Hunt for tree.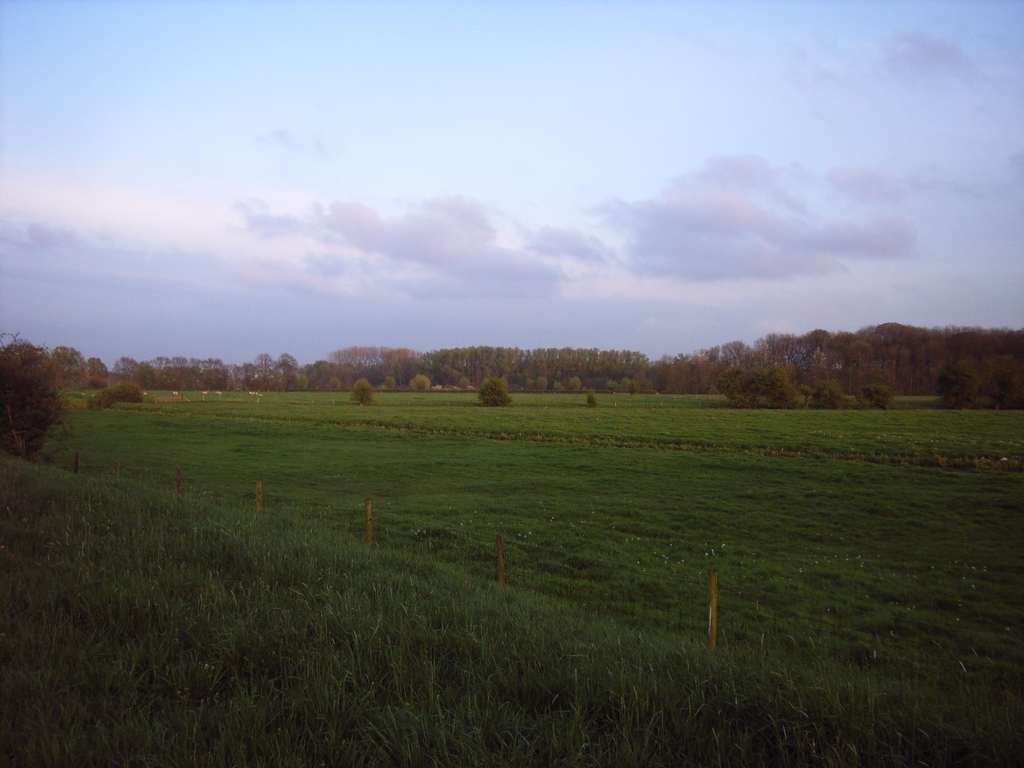
Hunted down at x1=712, y1=366, x2=763, y2=404.
